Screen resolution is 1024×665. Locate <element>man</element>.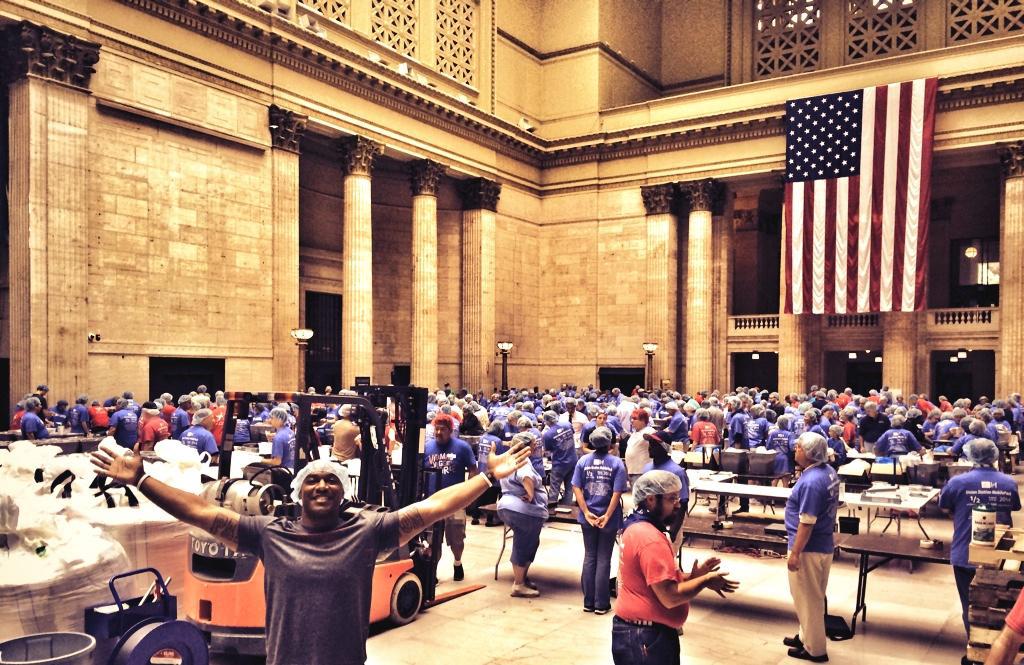
[609,472,735,661].
